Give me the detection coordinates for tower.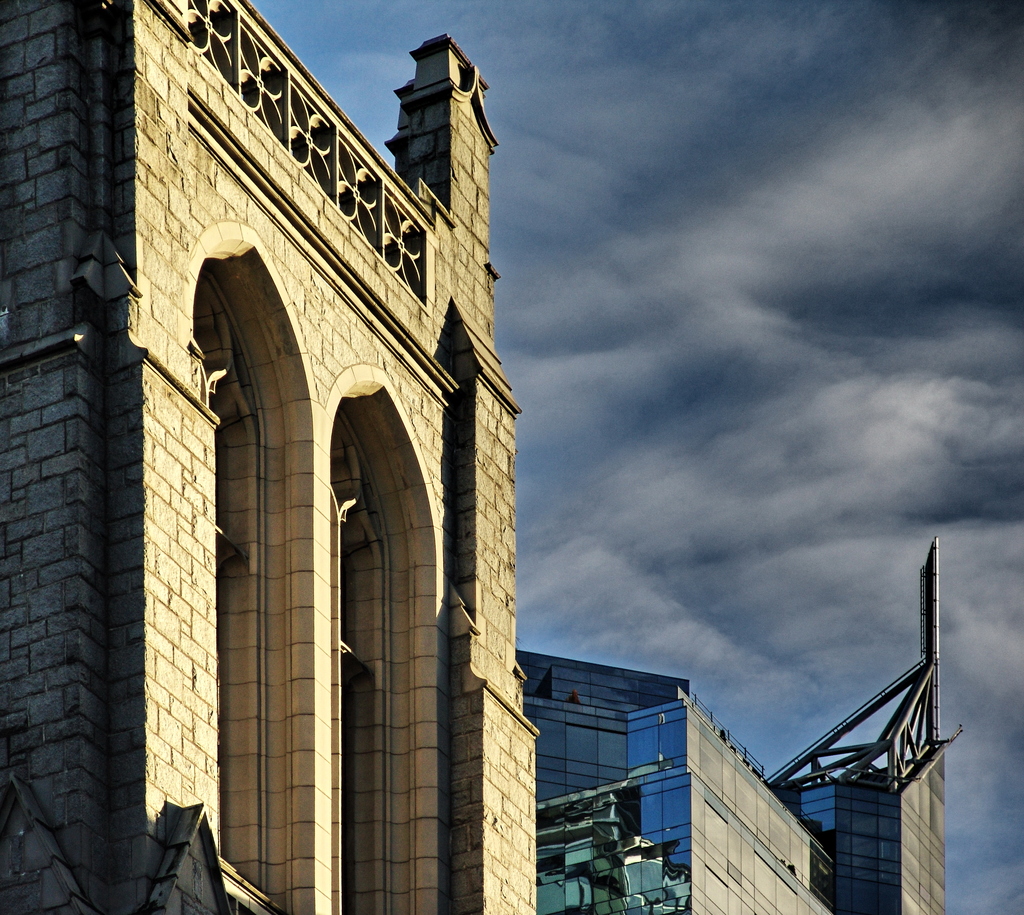
(0, 0, 607, 914).
